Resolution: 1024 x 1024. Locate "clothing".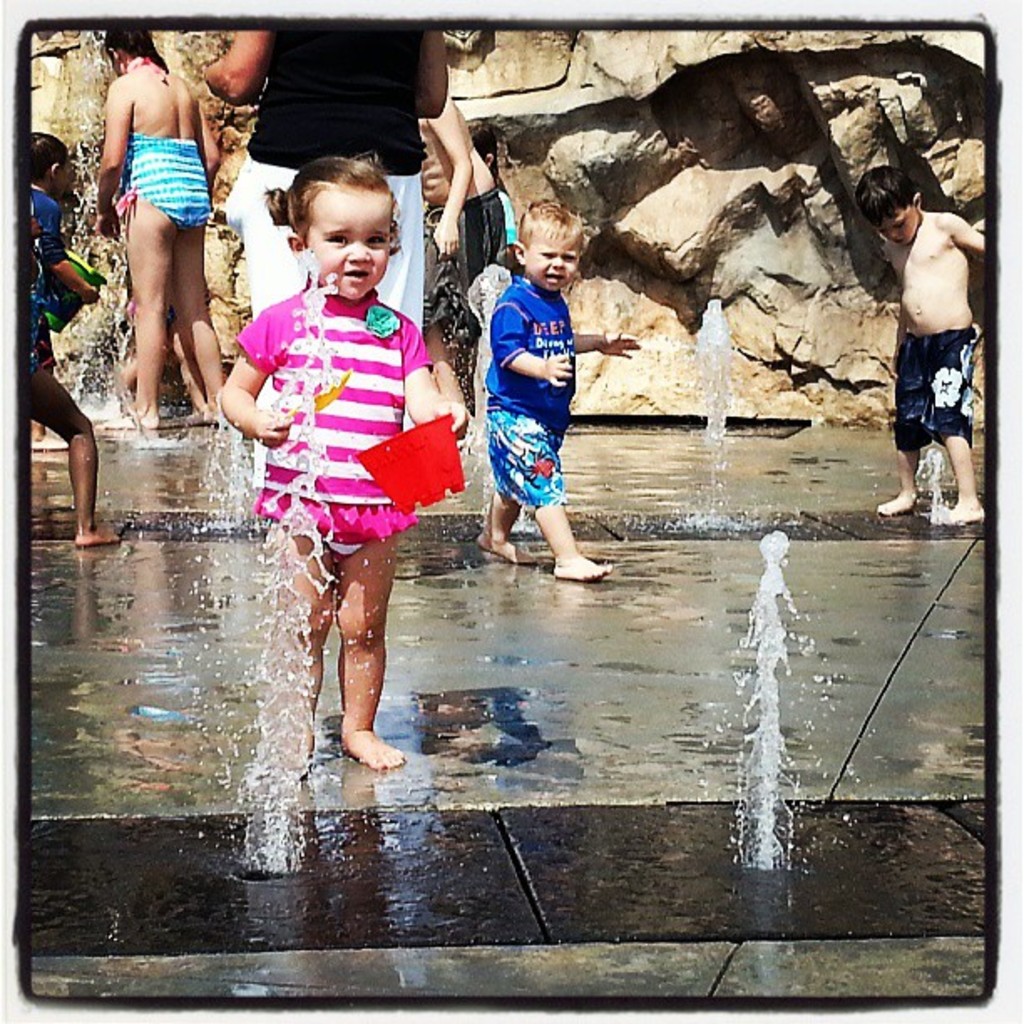
Rect(241, 239, 462, 557).
